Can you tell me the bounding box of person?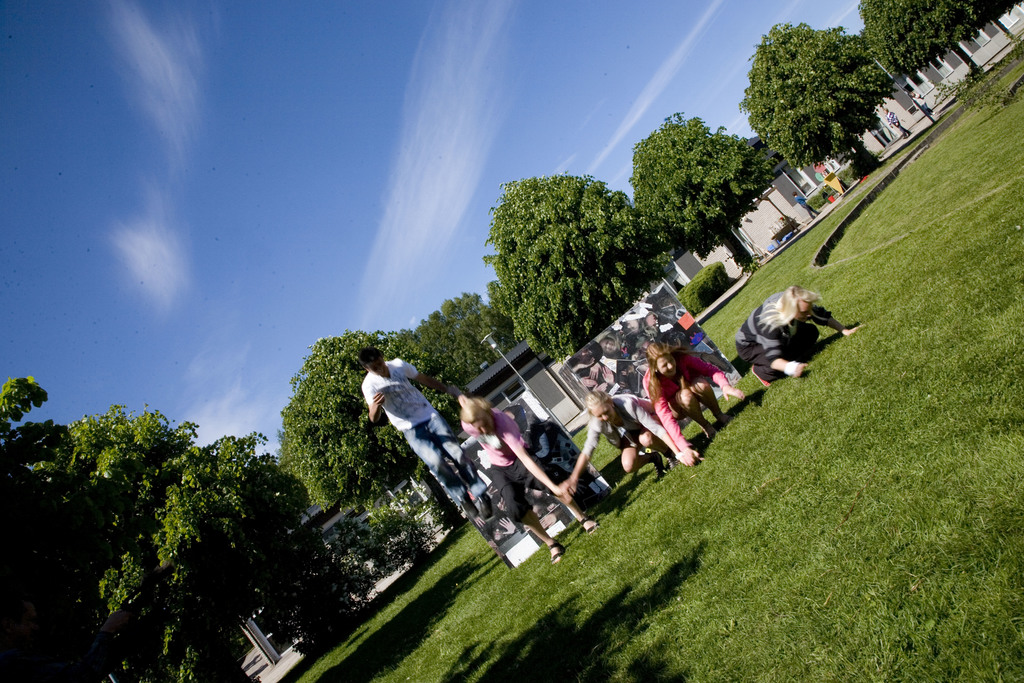
select_region(444, 381, 594, 566).
